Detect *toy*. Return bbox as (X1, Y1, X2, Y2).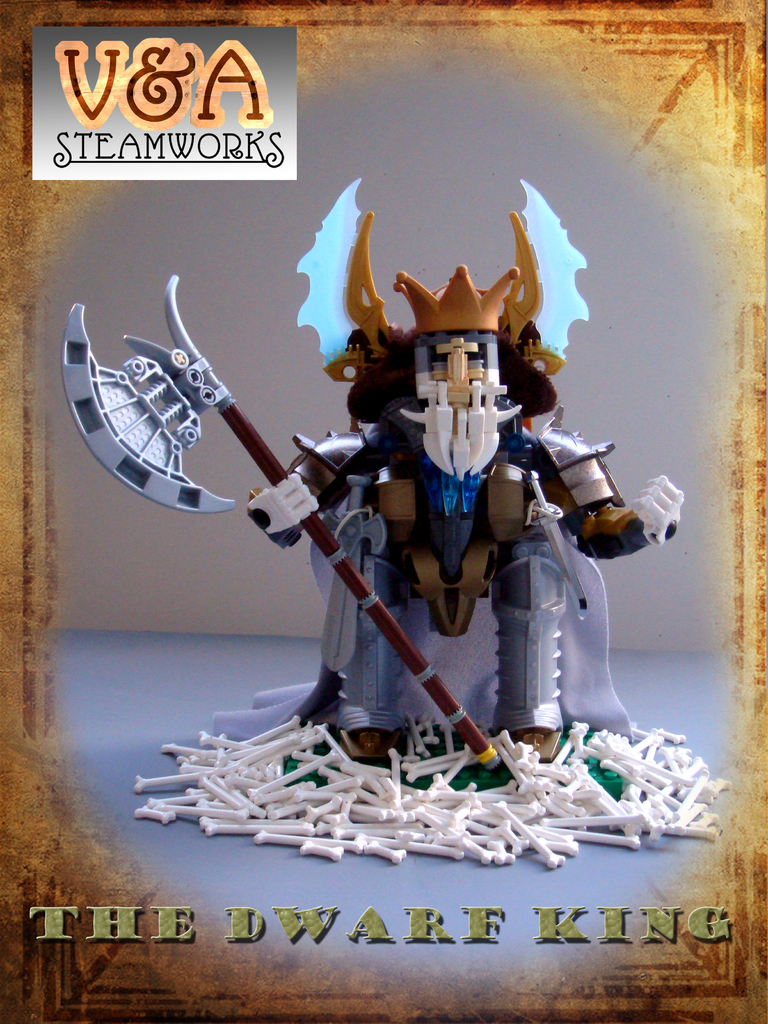
(93, 214, 685, 760).
